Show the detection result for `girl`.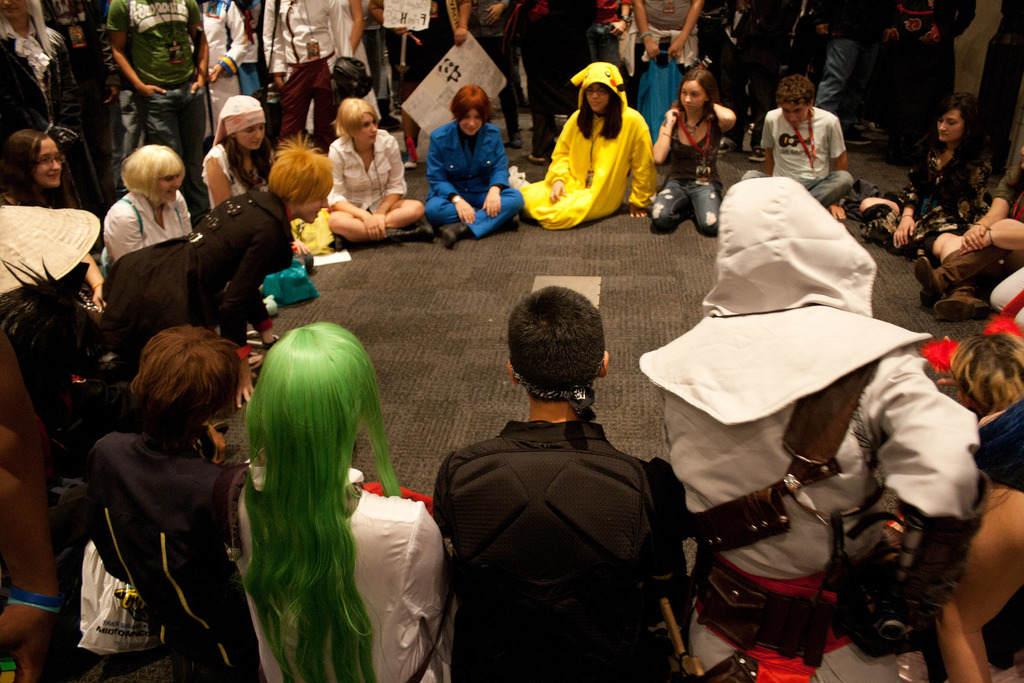
left=329, top=94, right=441, bottom=238.
